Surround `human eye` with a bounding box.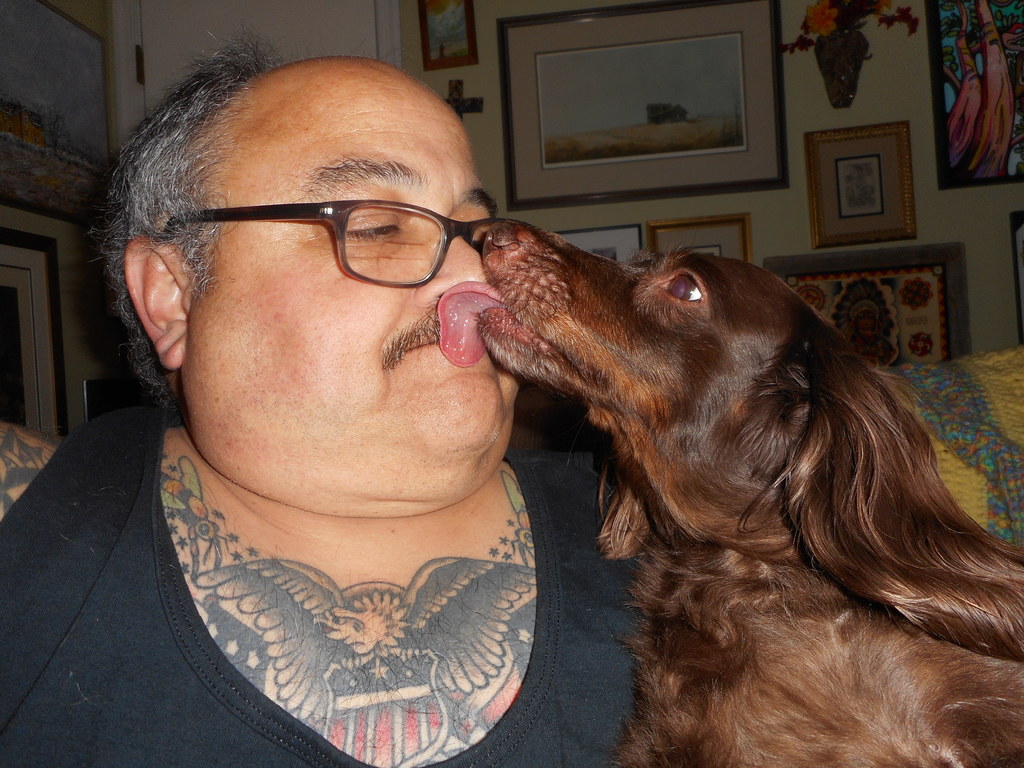
[x1=471, y1=230, x2=484, y2=255].
